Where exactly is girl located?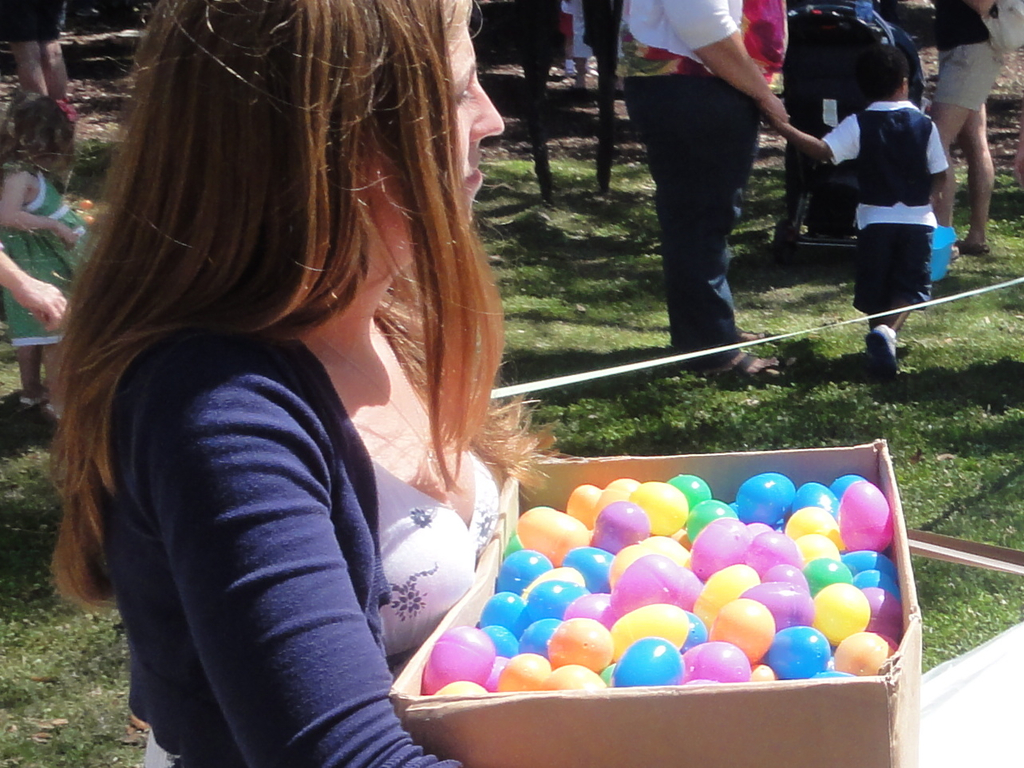
Its bounding box is [551, 0, 593, 113].
